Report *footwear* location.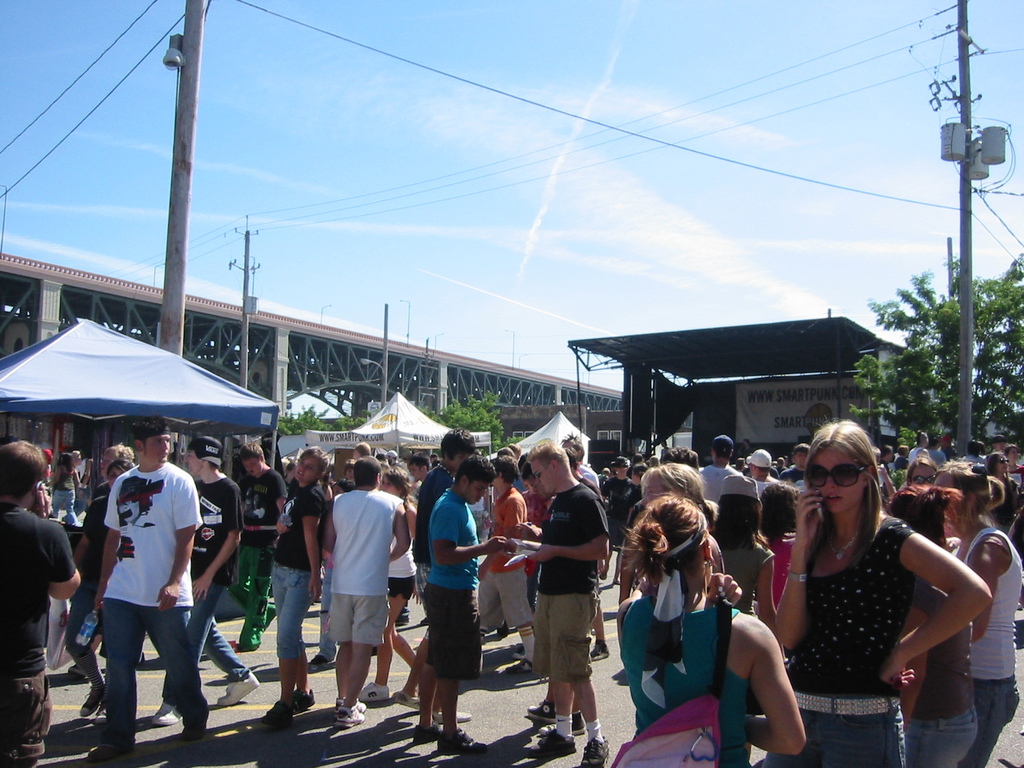
Report: pyautogui.locateOnScreen(358, 680, 385, 704).
